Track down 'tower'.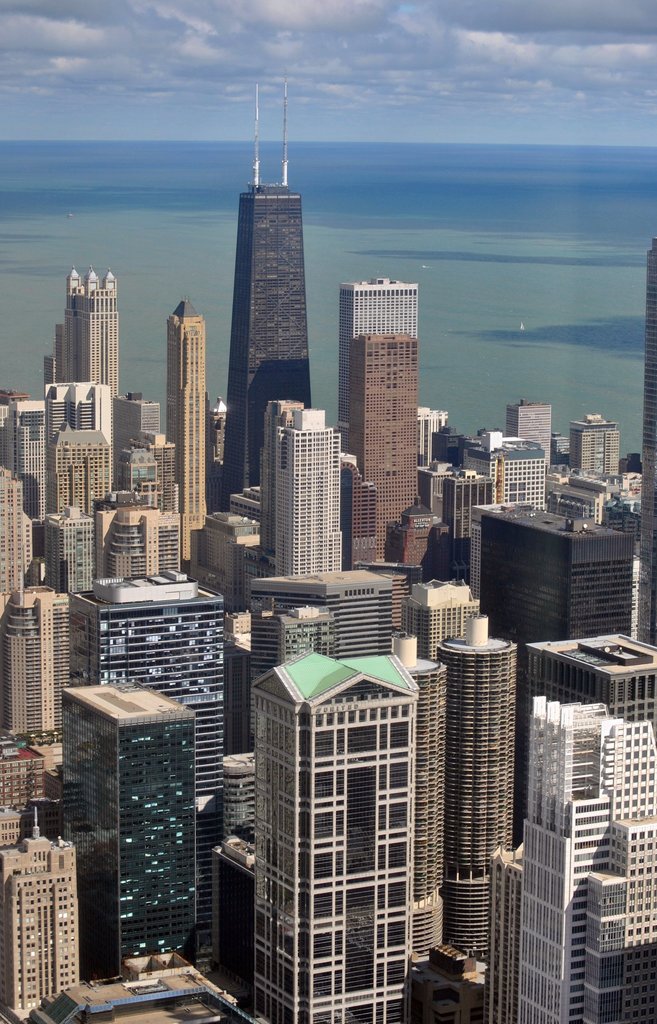
Tracked to {"left": 40, "top": 269, "right": 124, "bottom": 393}.
